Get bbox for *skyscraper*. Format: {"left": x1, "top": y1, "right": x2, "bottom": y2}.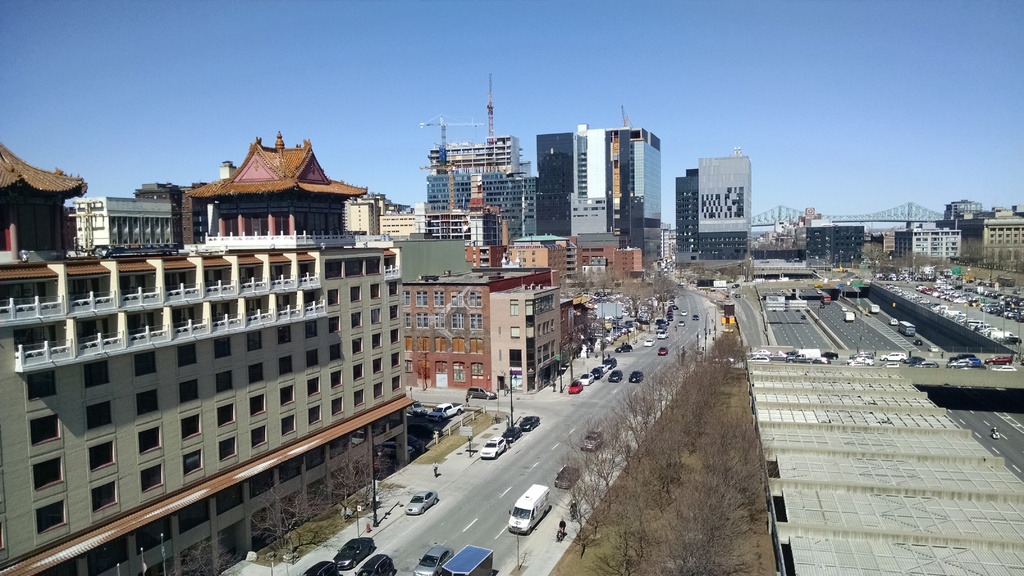
{"left": 538, "top": 104, "right": 664, "bottom": 227}.
